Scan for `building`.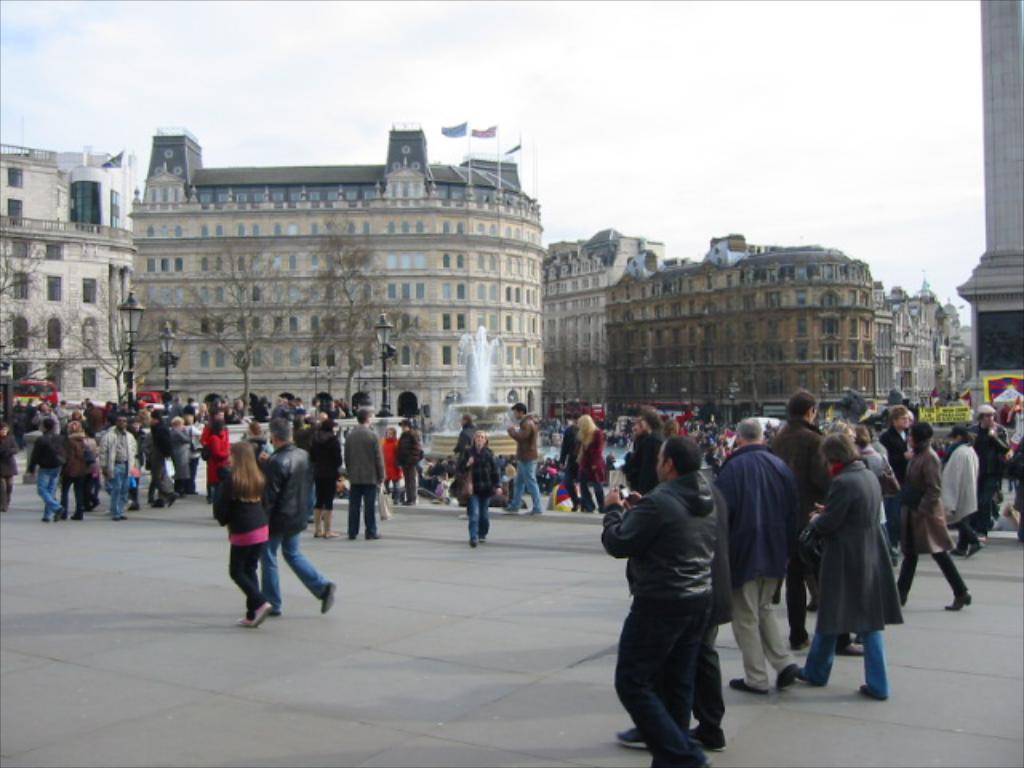
Scan result: bbox(3, 144, 131, 419).
